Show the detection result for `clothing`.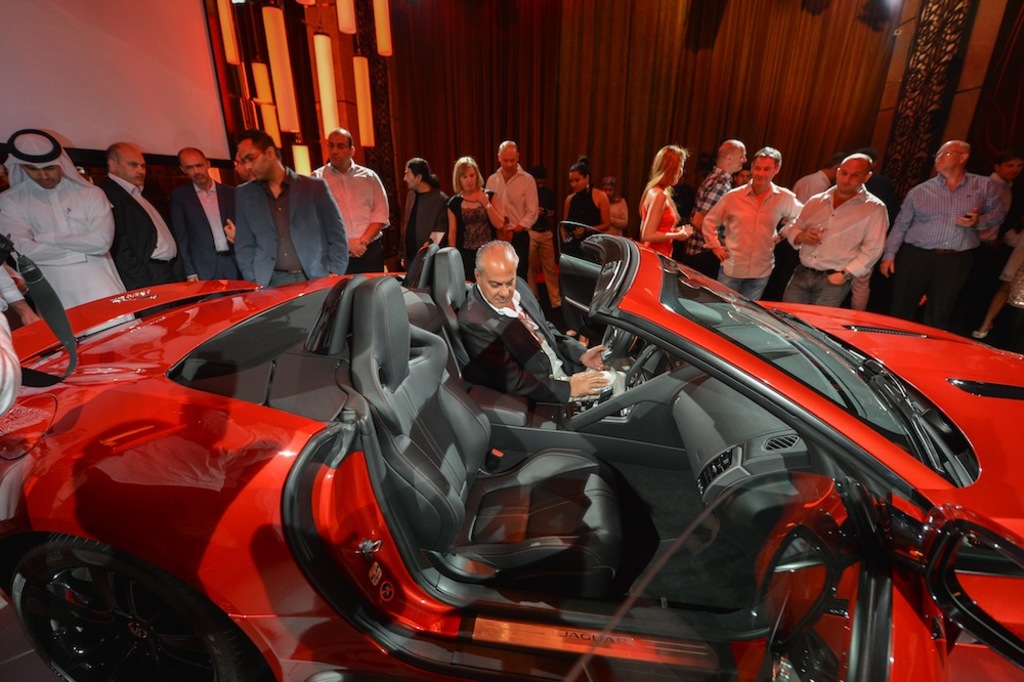
Rect(879, 174, 1006, 332).
